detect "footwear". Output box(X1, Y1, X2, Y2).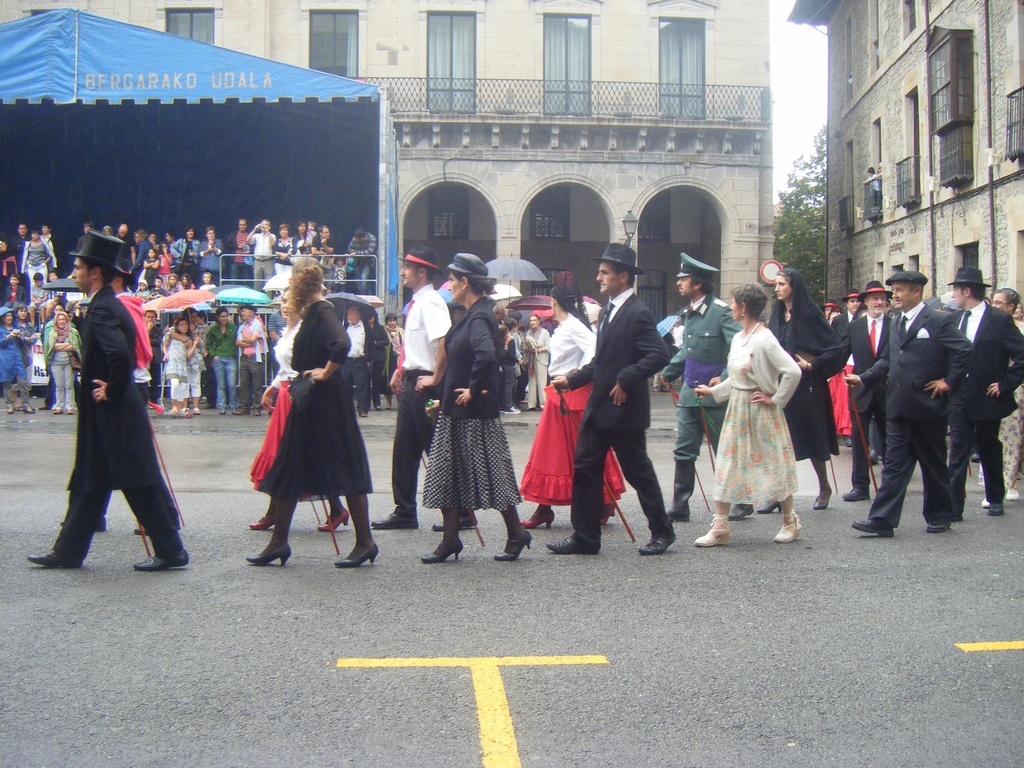
box(664, 460, 696, 522).
